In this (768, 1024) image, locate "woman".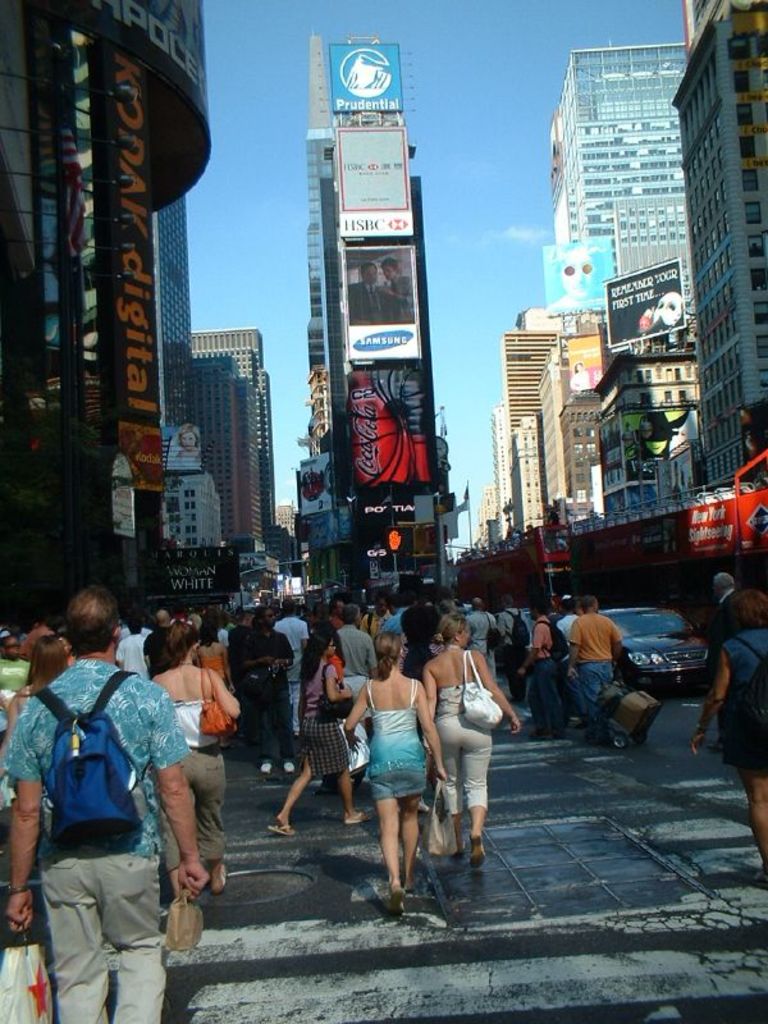
Bounding box: {"x1": 0, "y1": 630, "x2": 73, "y2": 781}.
